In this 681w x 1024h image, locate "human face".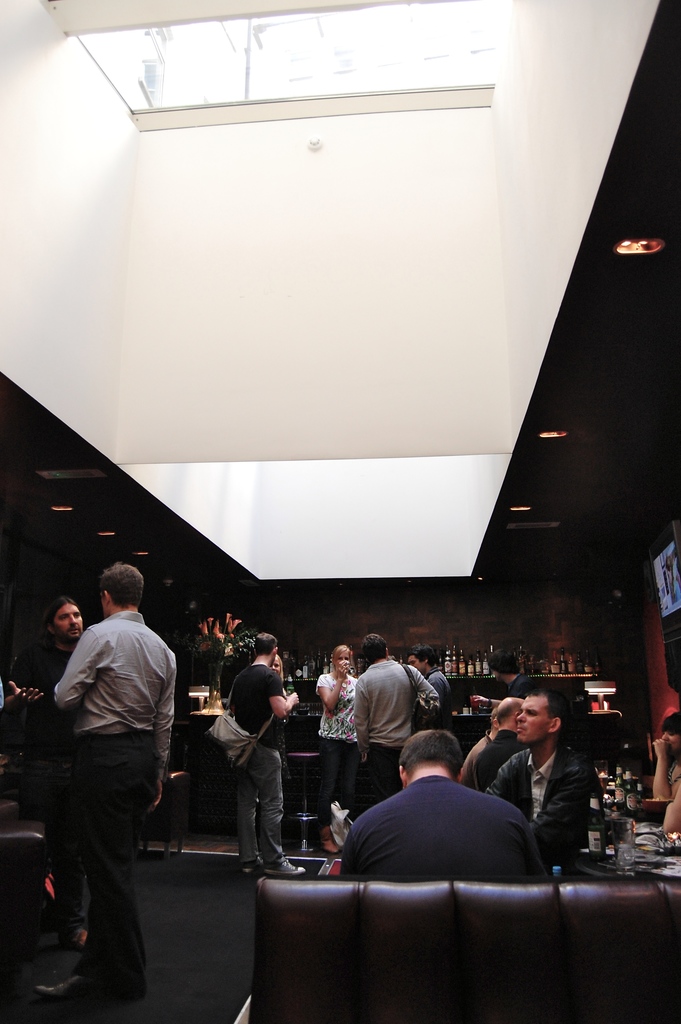
Bounding box: BBox(268, 655, 280, 676).
